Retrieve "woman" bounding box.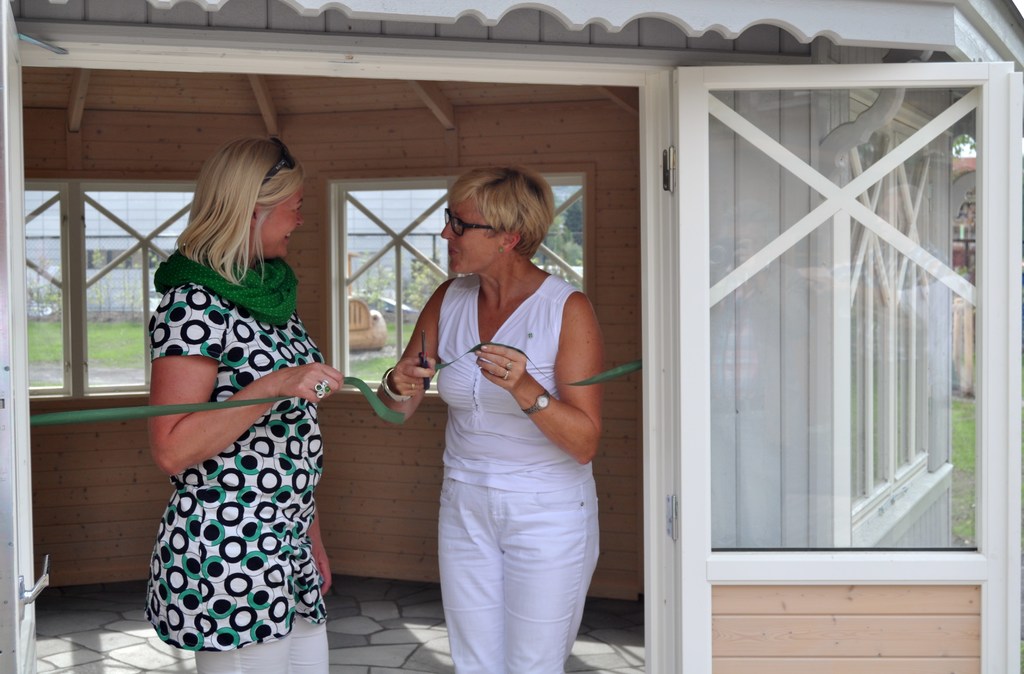
Bounding box: 396,153,620,662.
